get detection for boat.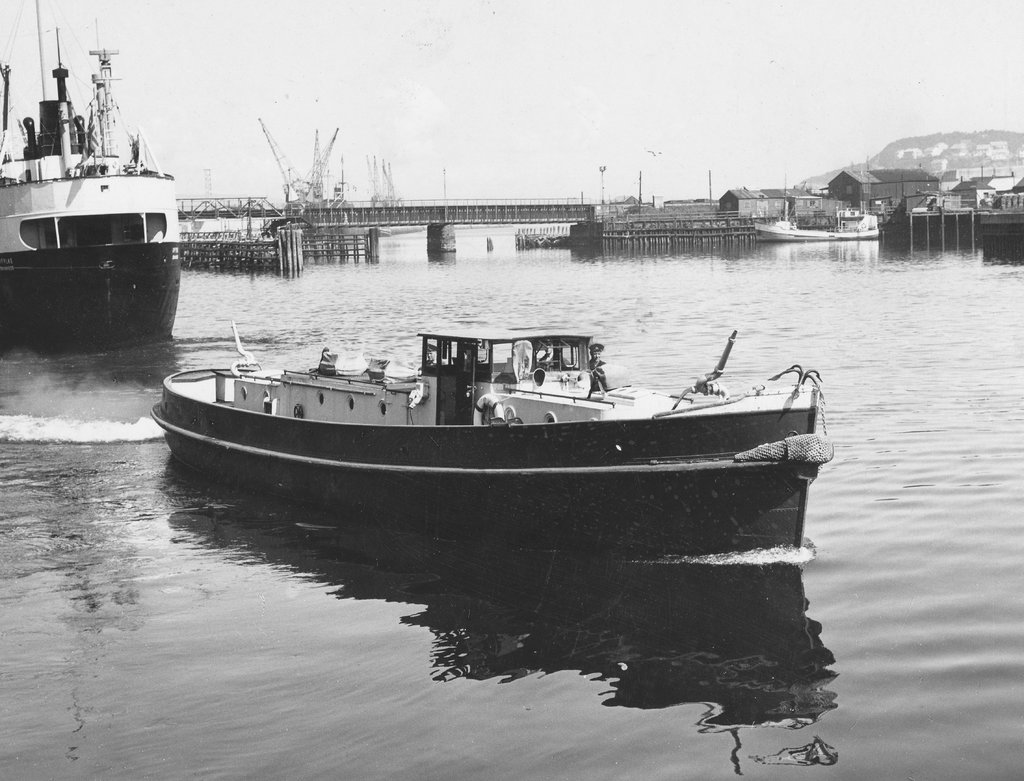
Detection: bbox=[0, 0, 190, 371].
